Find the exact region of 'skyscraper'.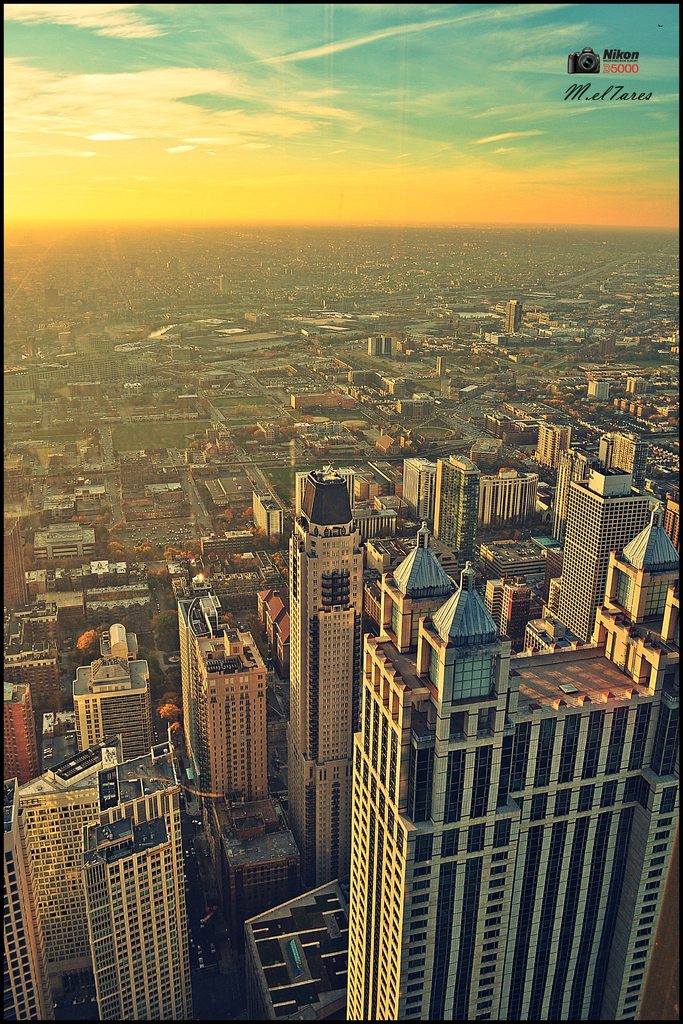
Exact region: rect(516, 414, 568, 505).
